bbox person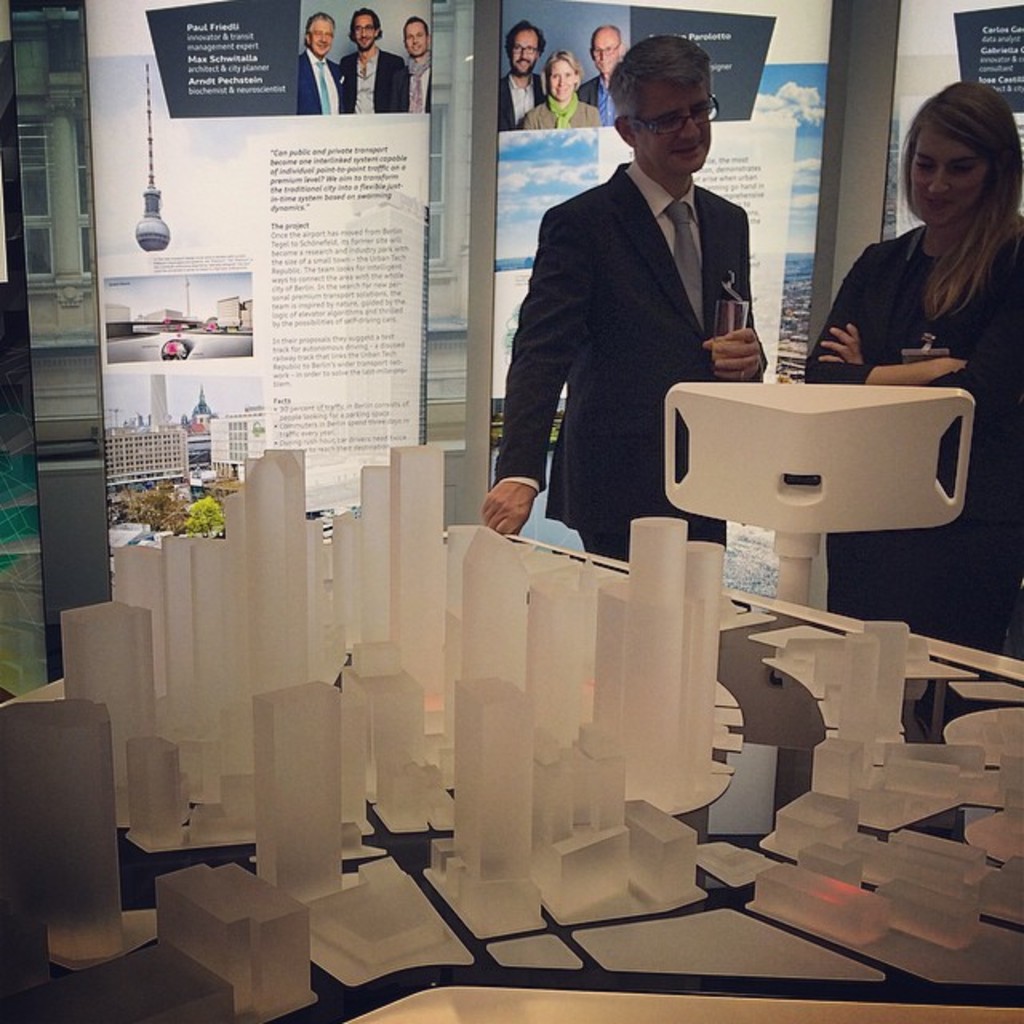
339,10,410,112
